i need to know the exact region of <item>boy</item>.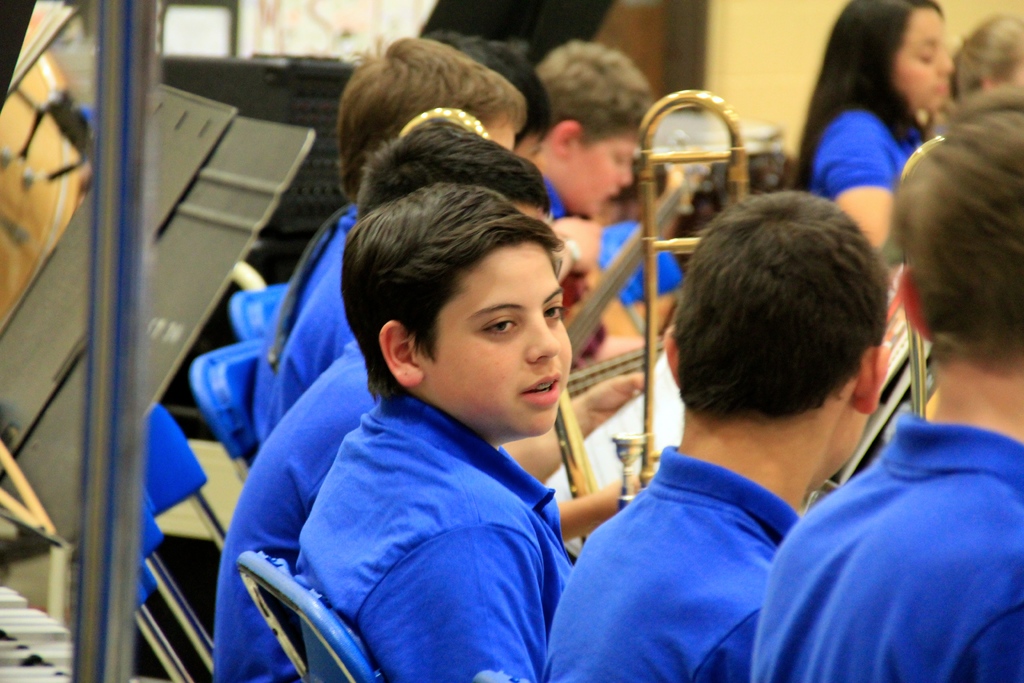
Region: {"left": 240, "top": 26, "right": 546, "bottom": 434}.
